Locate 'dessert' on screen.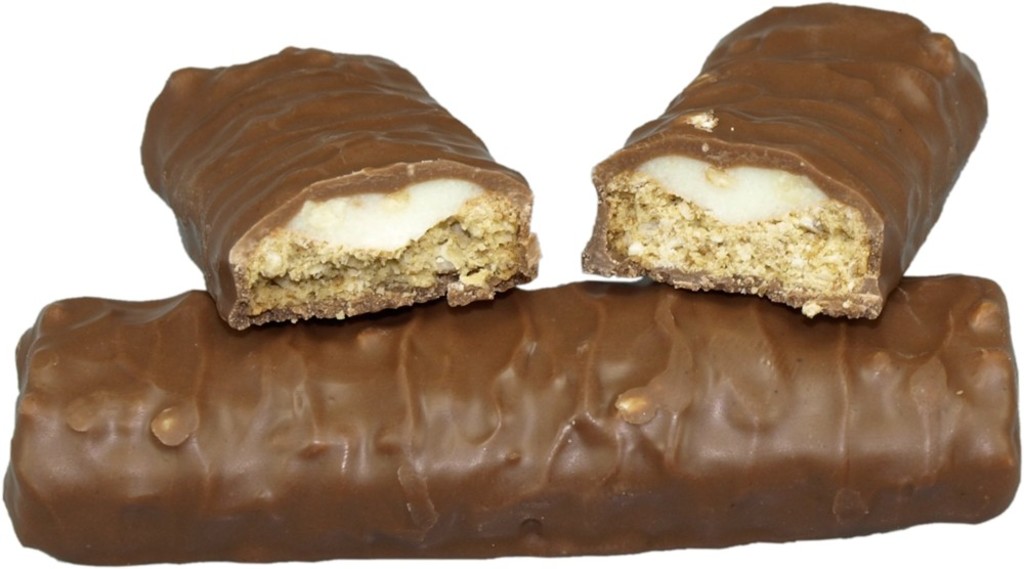
On screen at [x1=136, y1=78, x2=557, y2=355].
